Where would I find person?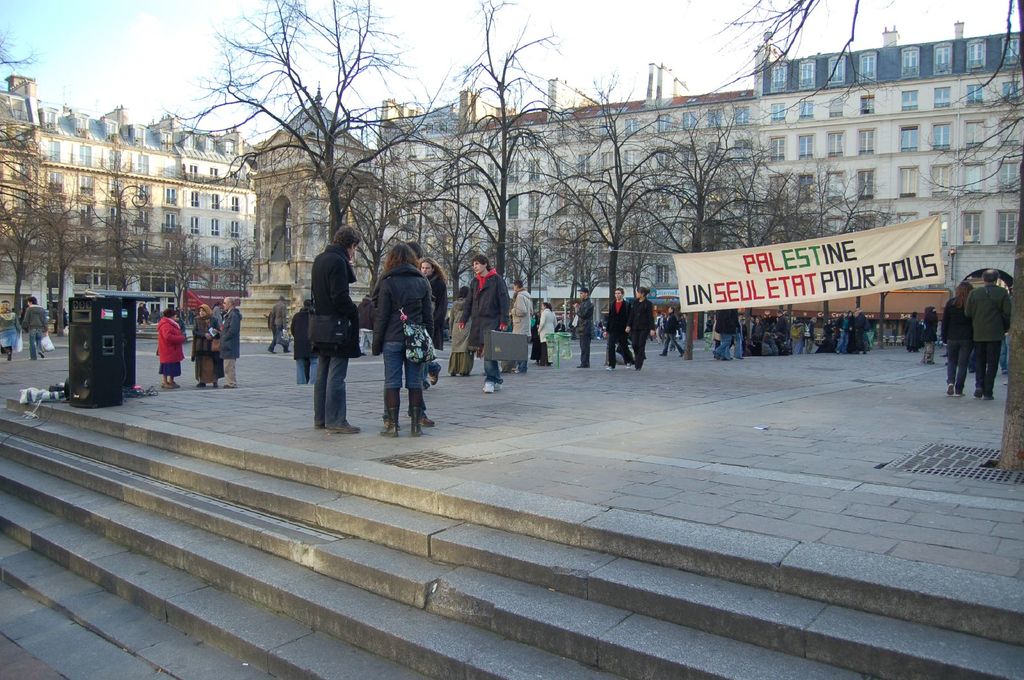
At (901,311,926,353).
